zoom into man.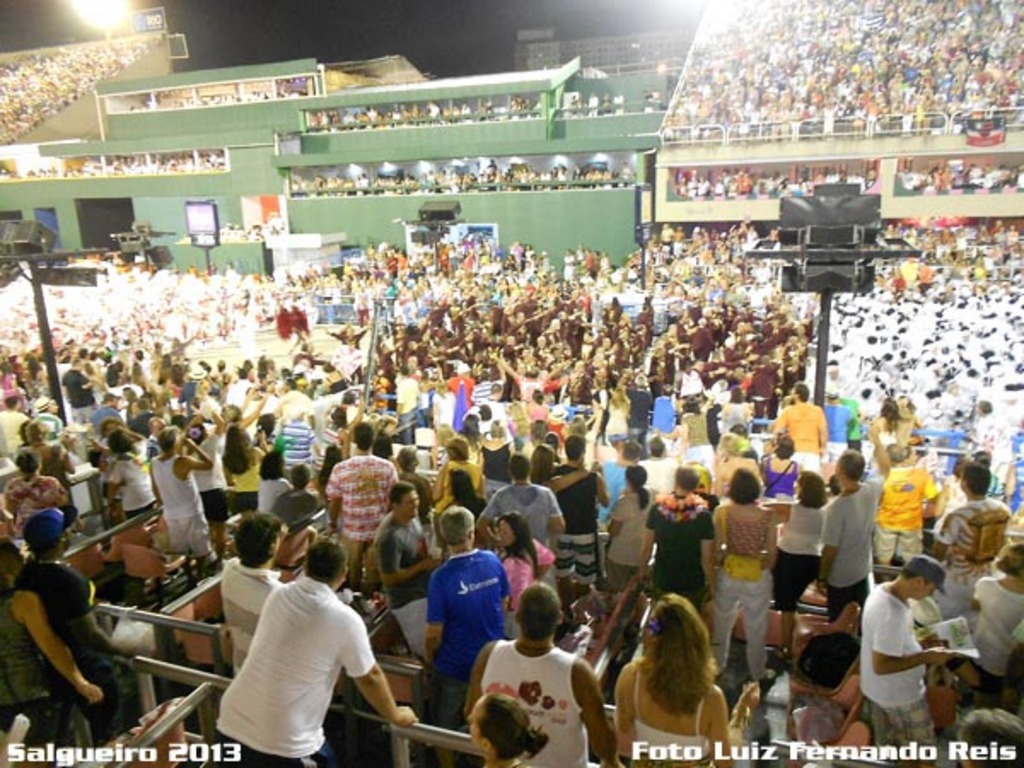
Zoom target: 643 442 672 488.
